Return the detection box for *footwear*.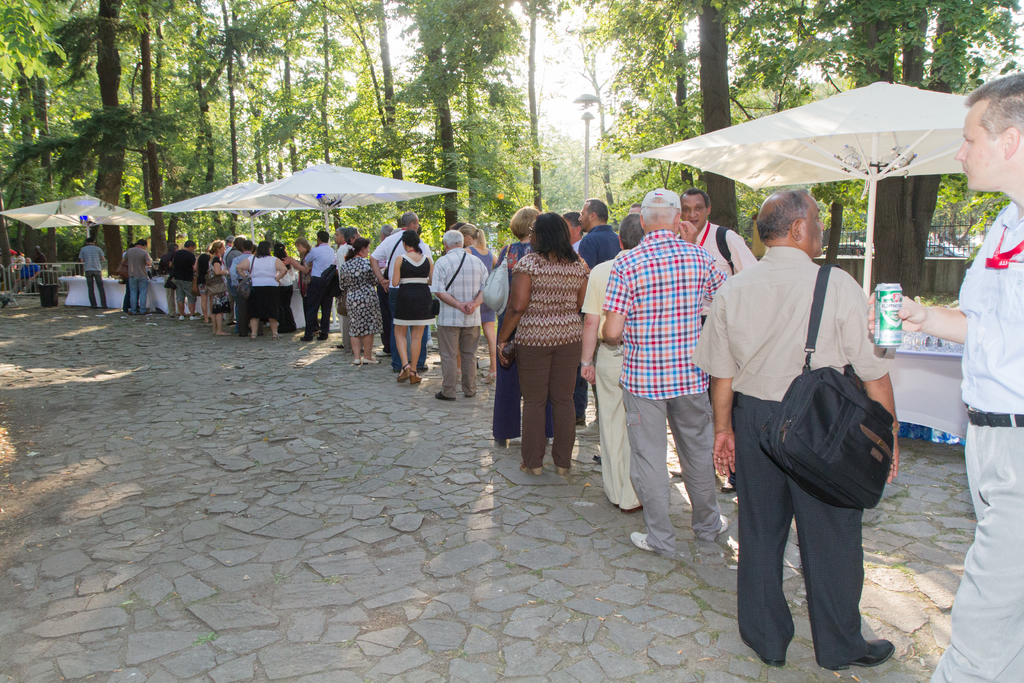
select_region(353, 358, 360, 365).
